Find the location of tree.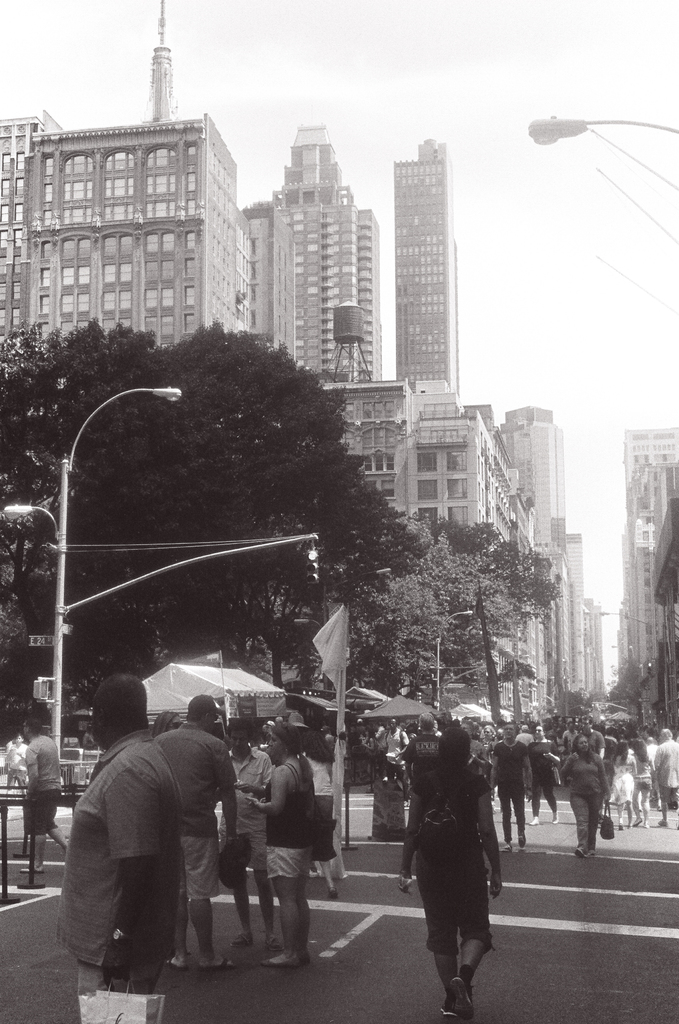
Location: (493, 547, 569, 724).
